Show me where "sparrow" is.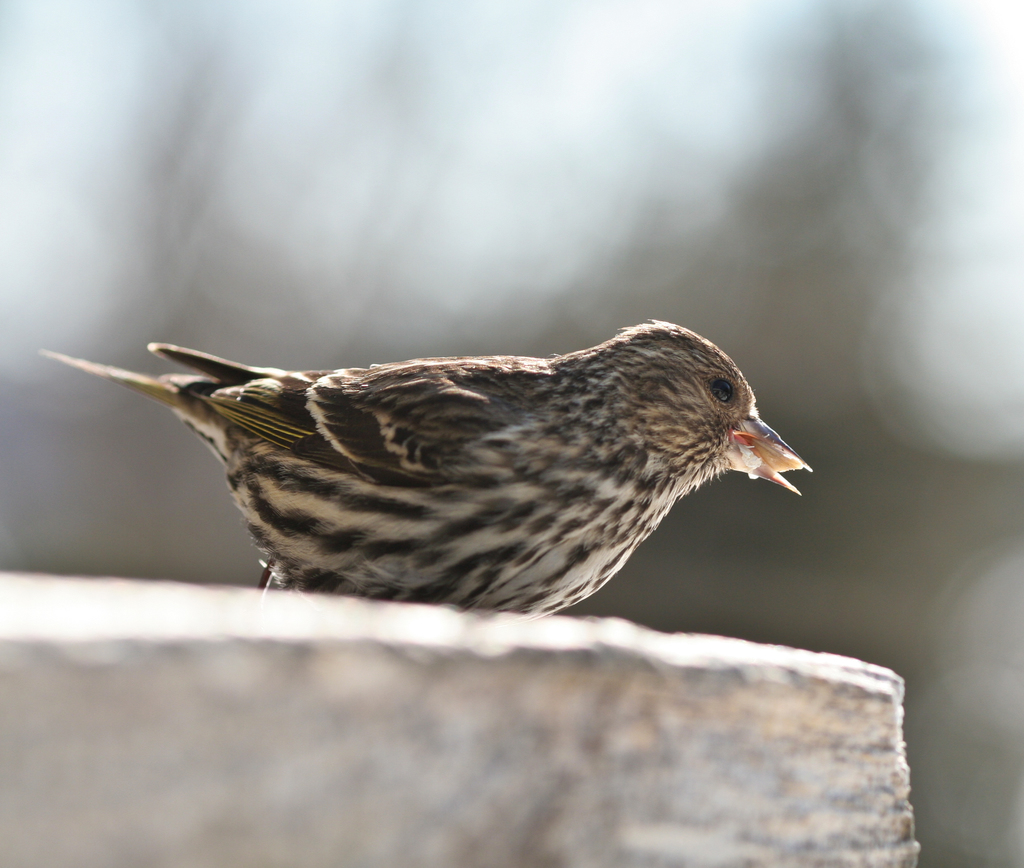
"sparrow" is at 37:323:813:611.
